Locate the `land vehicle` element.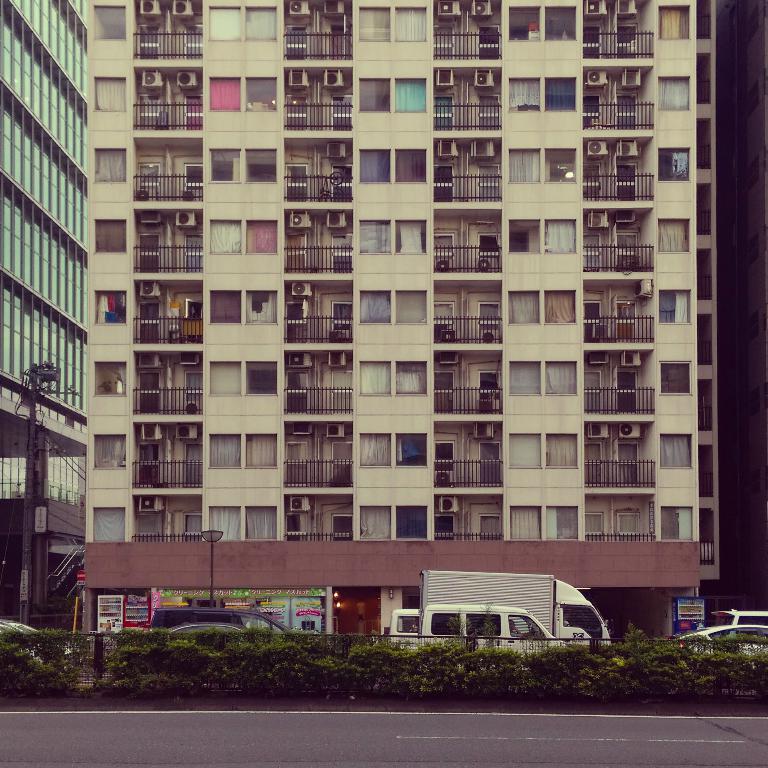
Element bbox: bbox(153, 607, 293, 633).
